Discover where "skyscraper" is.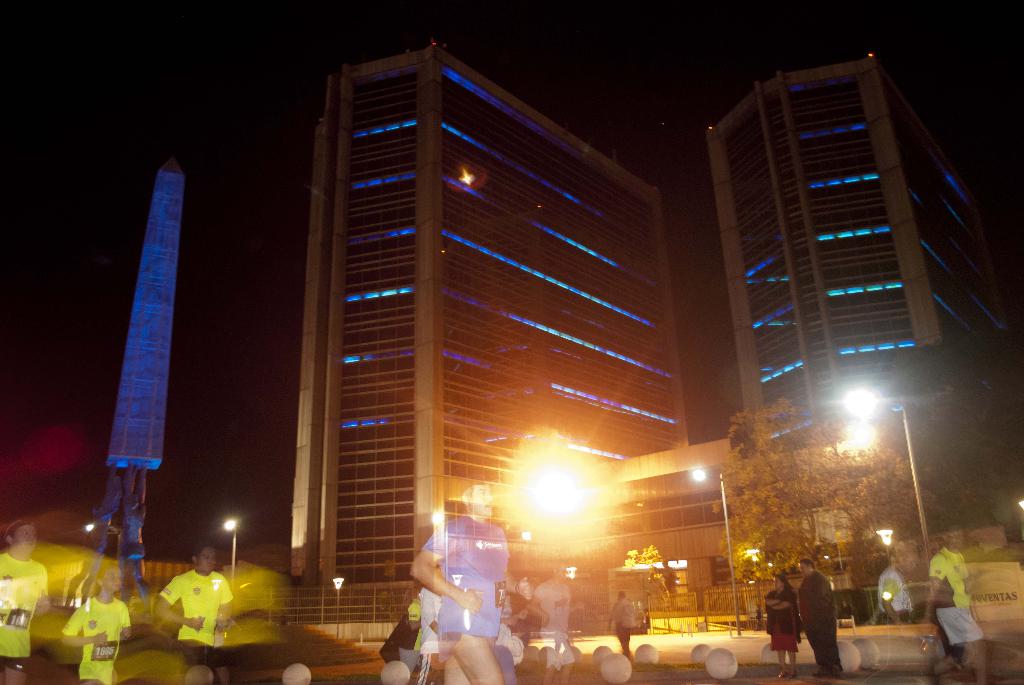
Discovered at 287 43 710 628.
